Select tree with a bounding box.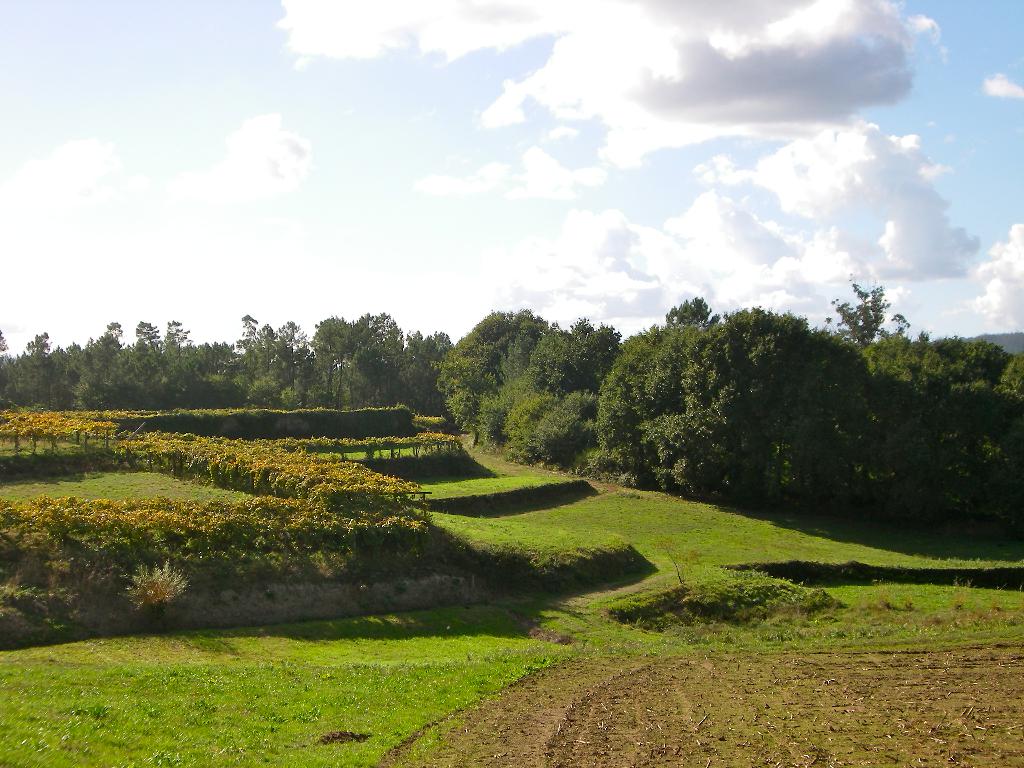
196,301,301,404.
